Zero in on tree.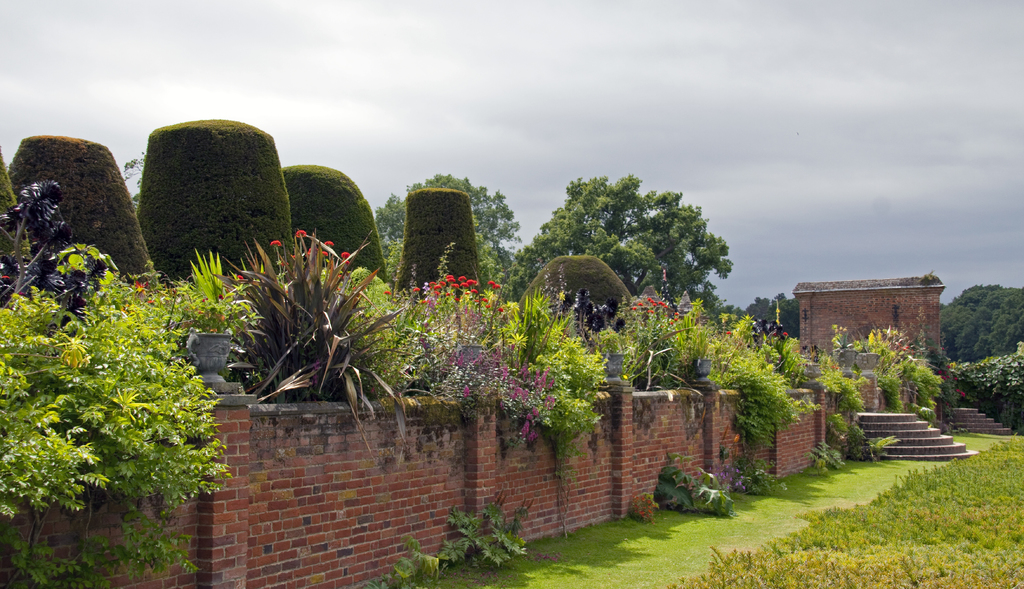
Zeroed in: (140, 119, 296, 288).
